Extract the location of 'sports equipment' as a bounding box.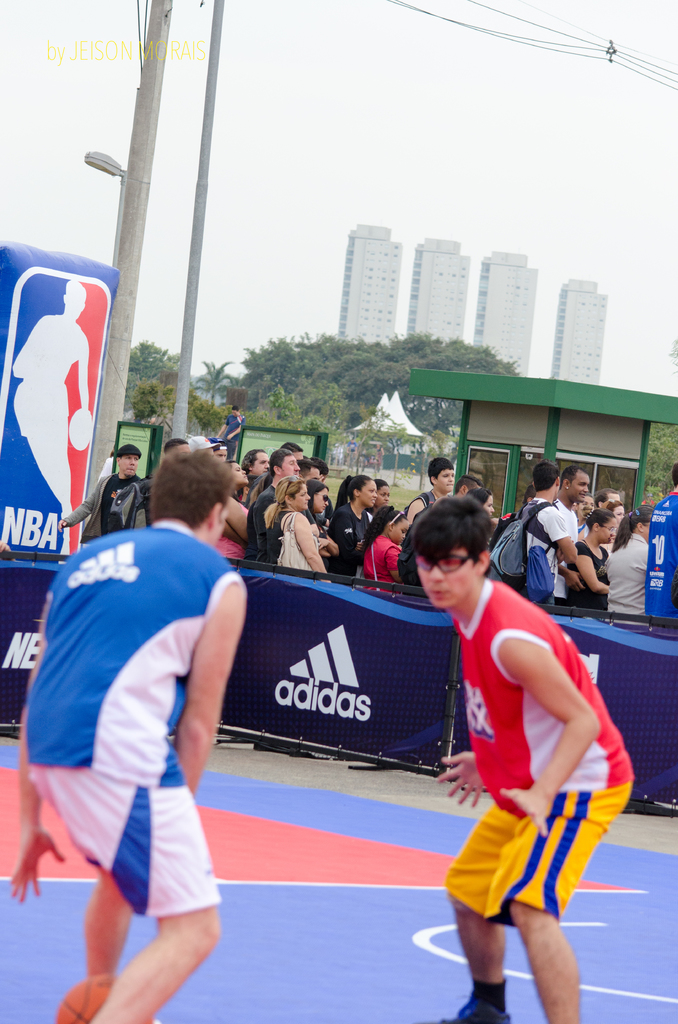
<bbox>53, 970, 163, 1023</bbox>.
